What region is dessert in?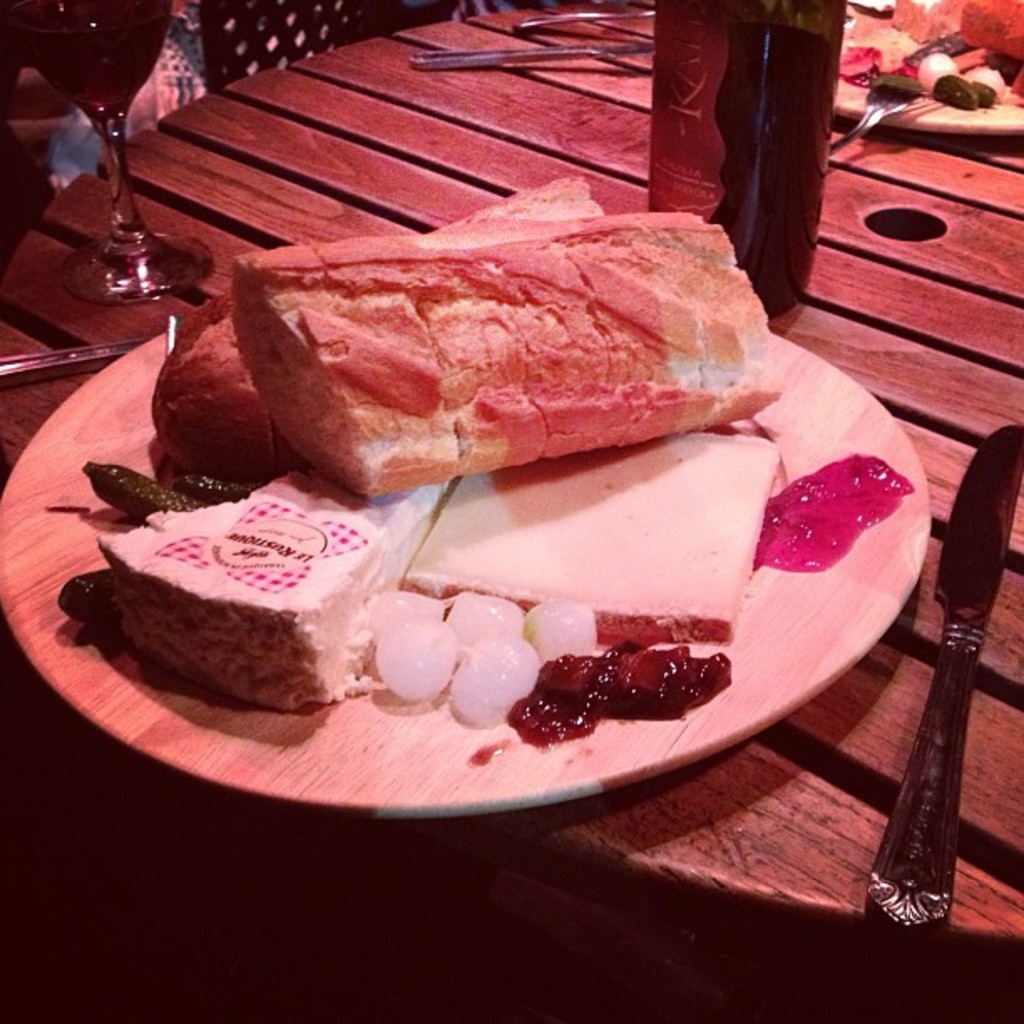
locate(366, 584, 438, 639).
